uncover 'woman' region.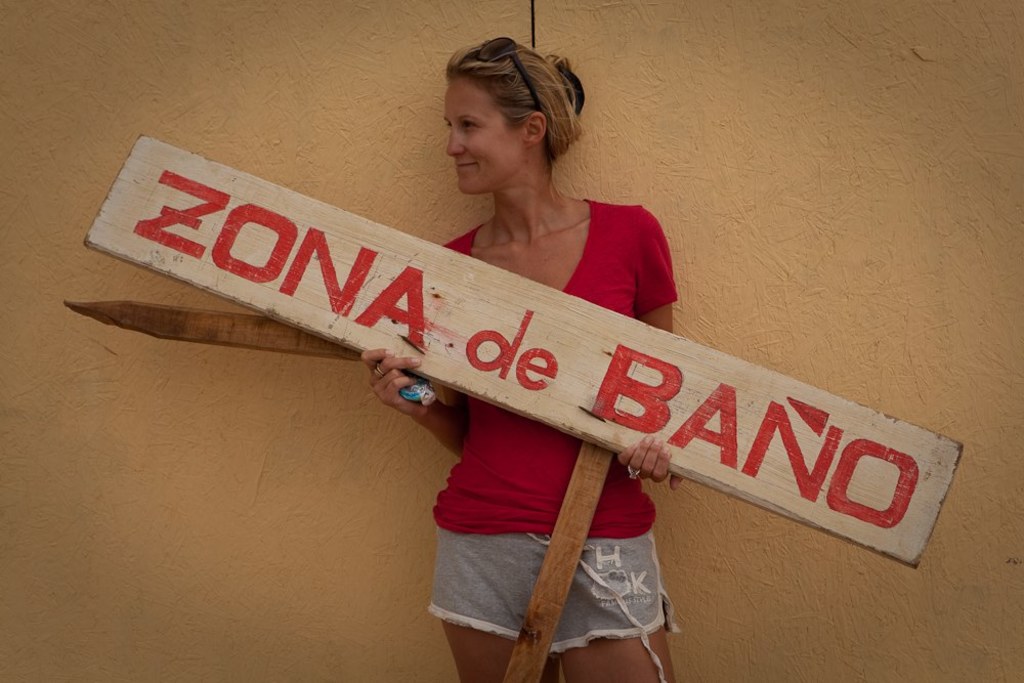
Uncovered: locate(360, 39, 679, 682).
